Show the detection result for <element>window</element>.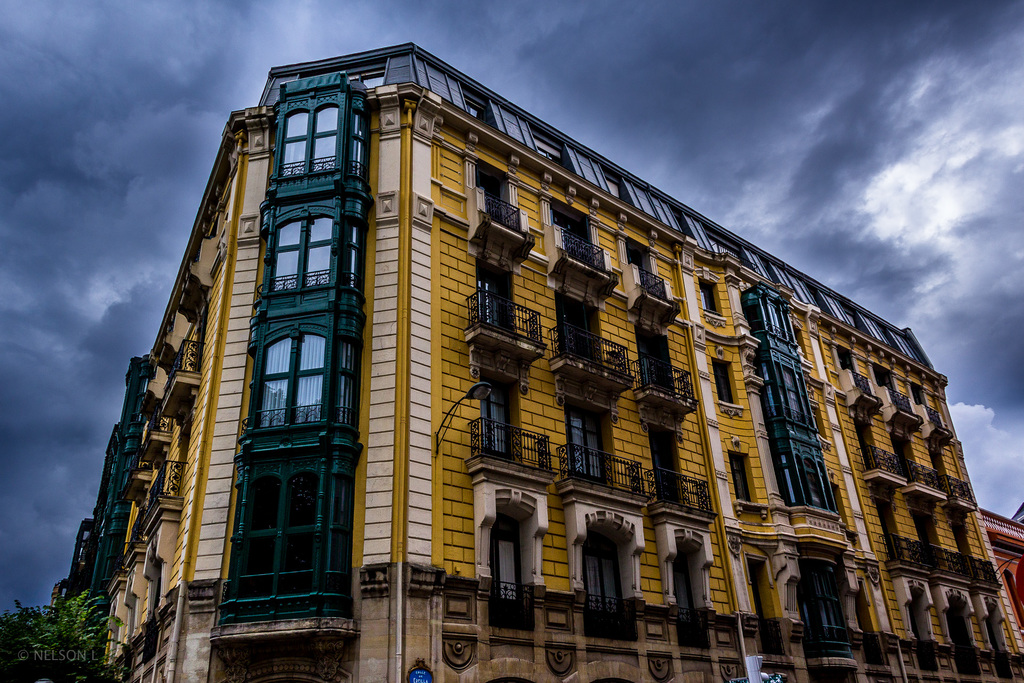
locate(728, 456, 753, 508).
